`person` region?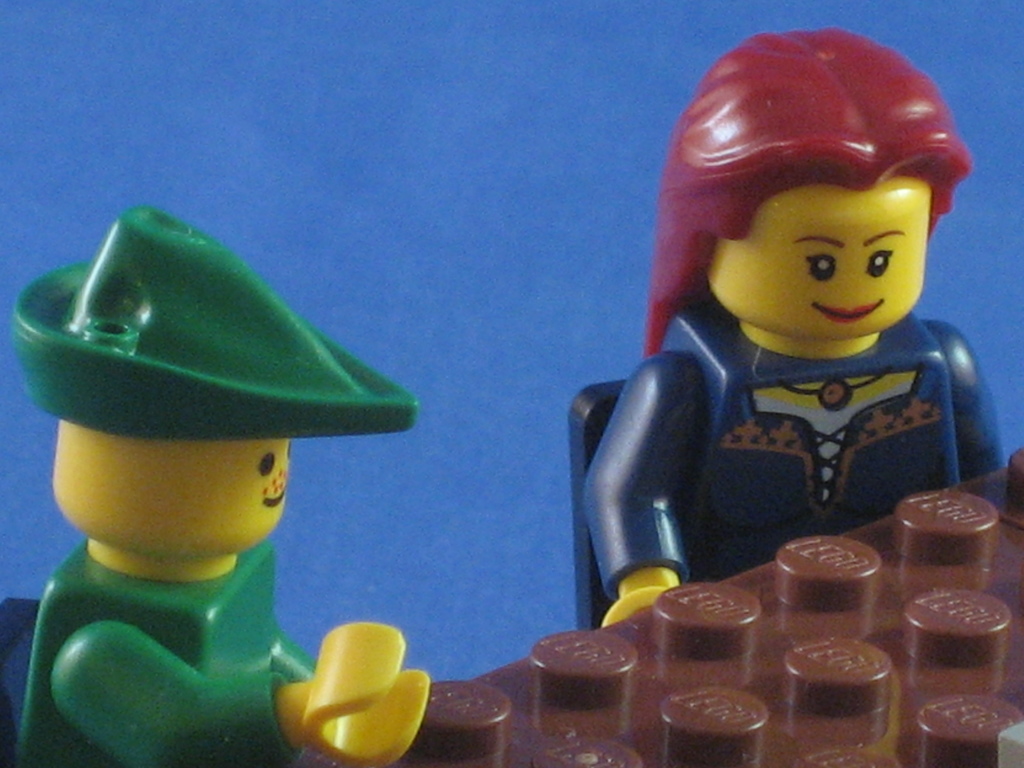
0 209 440 767
